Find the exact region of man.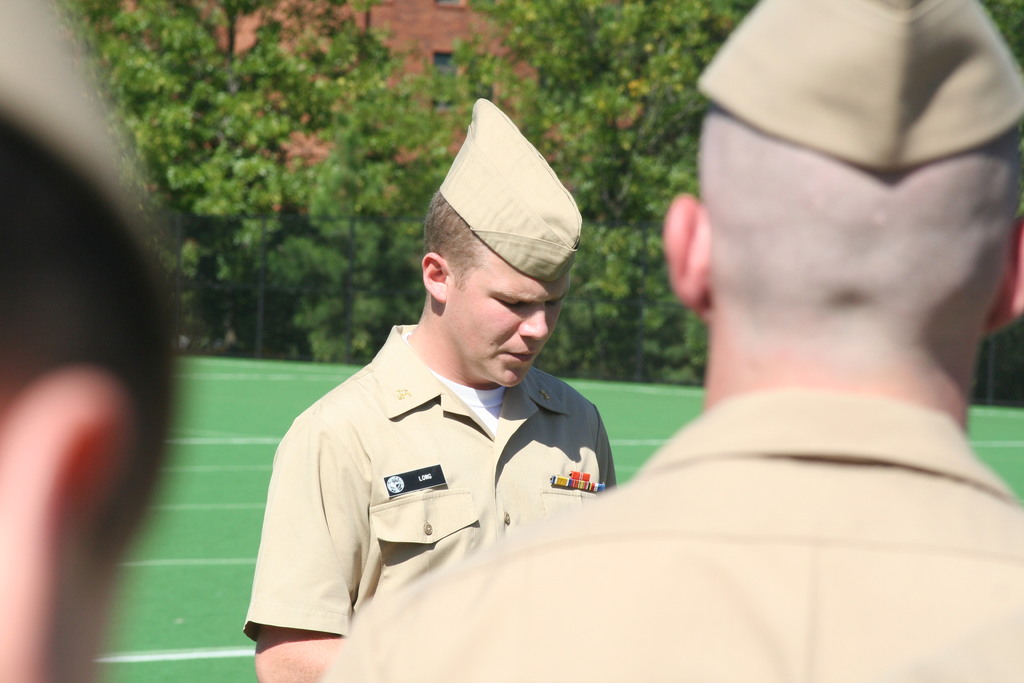
Exact region: box(250, 100, 622, 682).
